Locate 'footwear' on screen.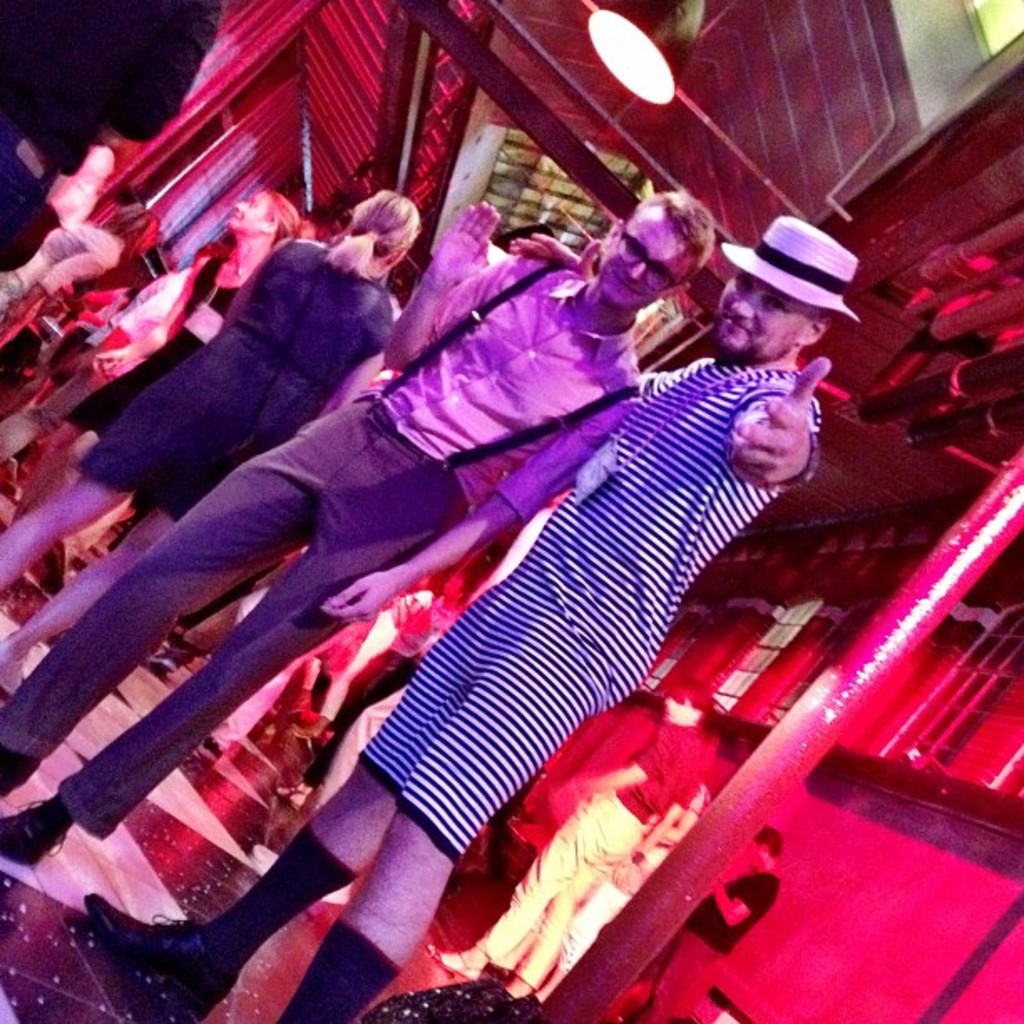
On screen at x1=196 y1=738 x2=224 y2=763.
